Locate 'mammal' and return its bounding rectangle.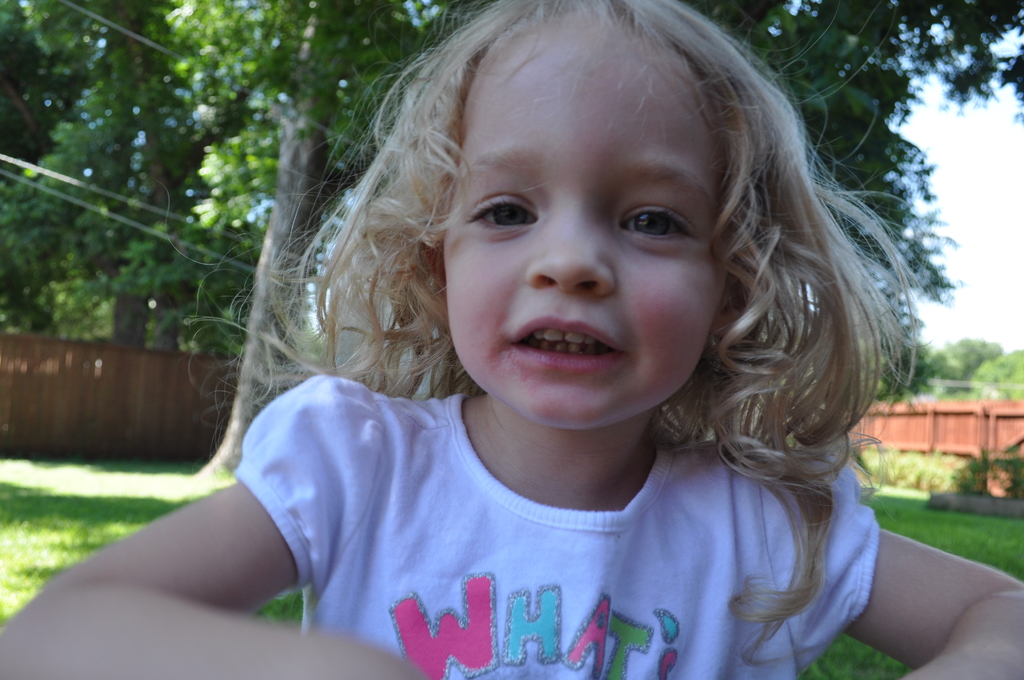
<bbox>37, 8, 1023, 654</bbox>.
